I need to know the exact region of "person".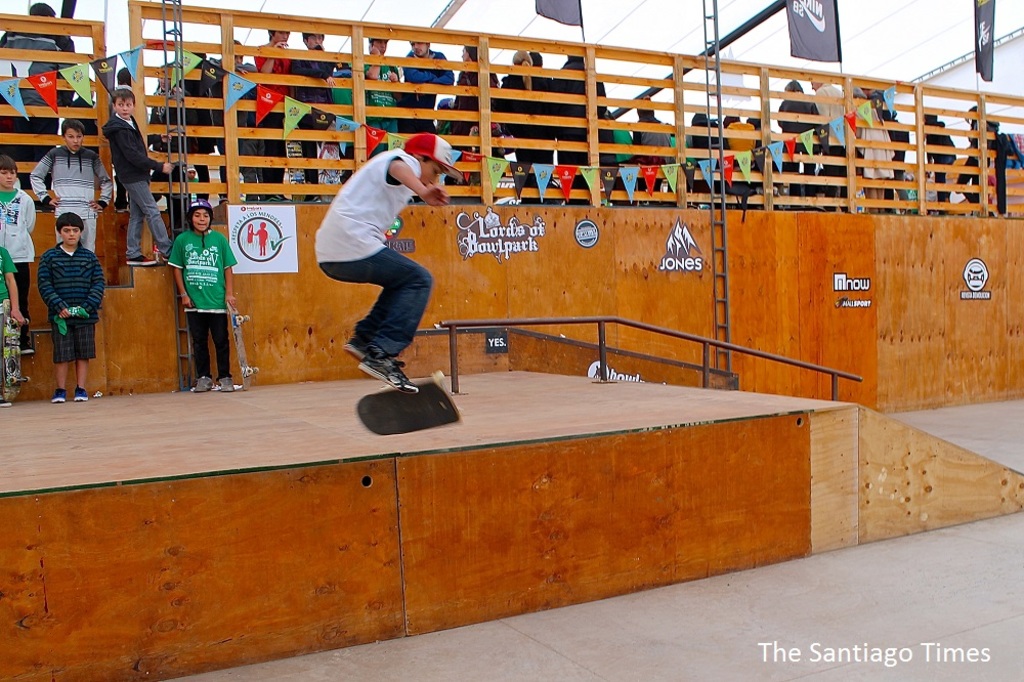
Region: box=[923, 104, 963, 209].
